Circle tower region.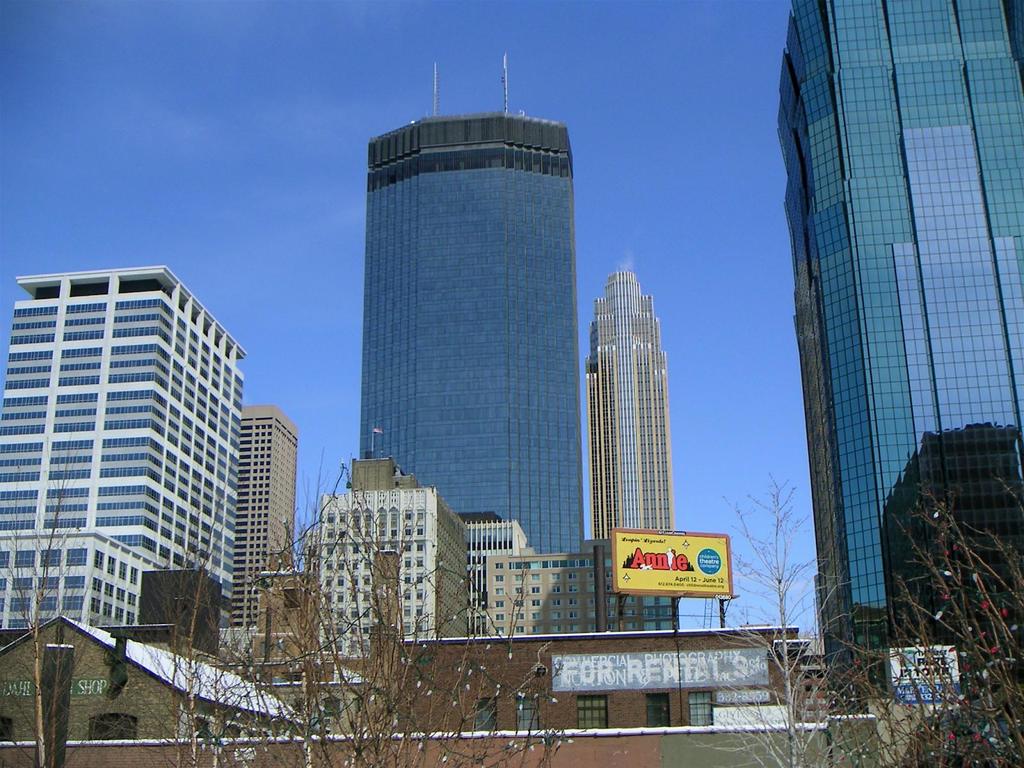
Region: region(310, 447, 474, 682).
